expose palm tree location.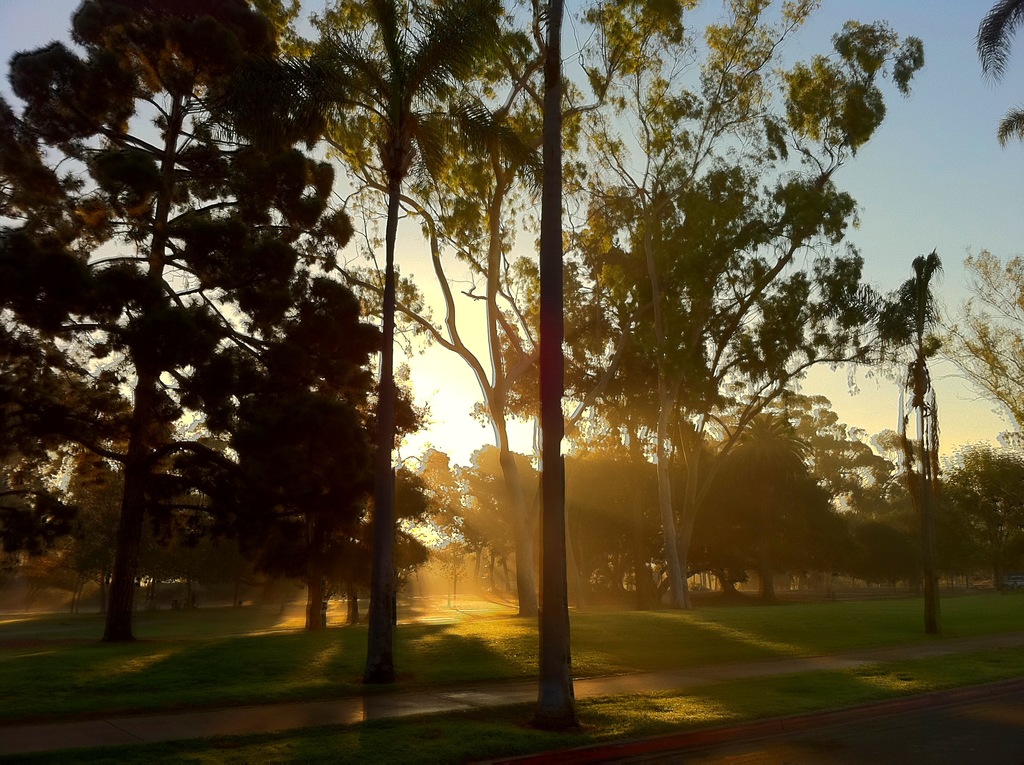
Exposed at [730,250,854,542].
